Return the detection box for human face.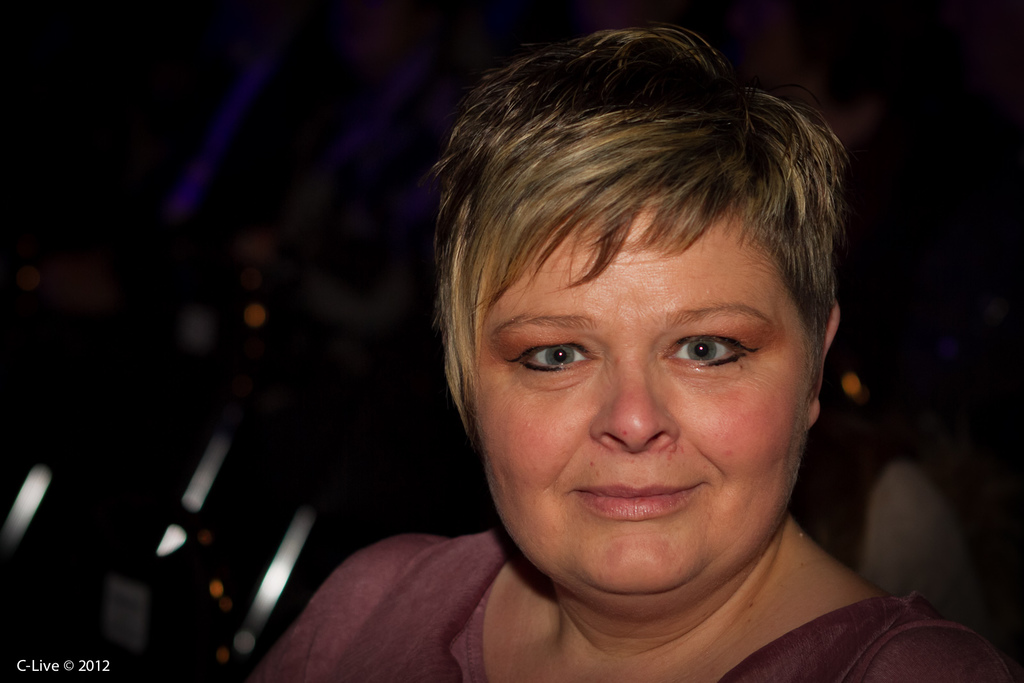
x1=471, y1=198, x2=821, y2=604.
